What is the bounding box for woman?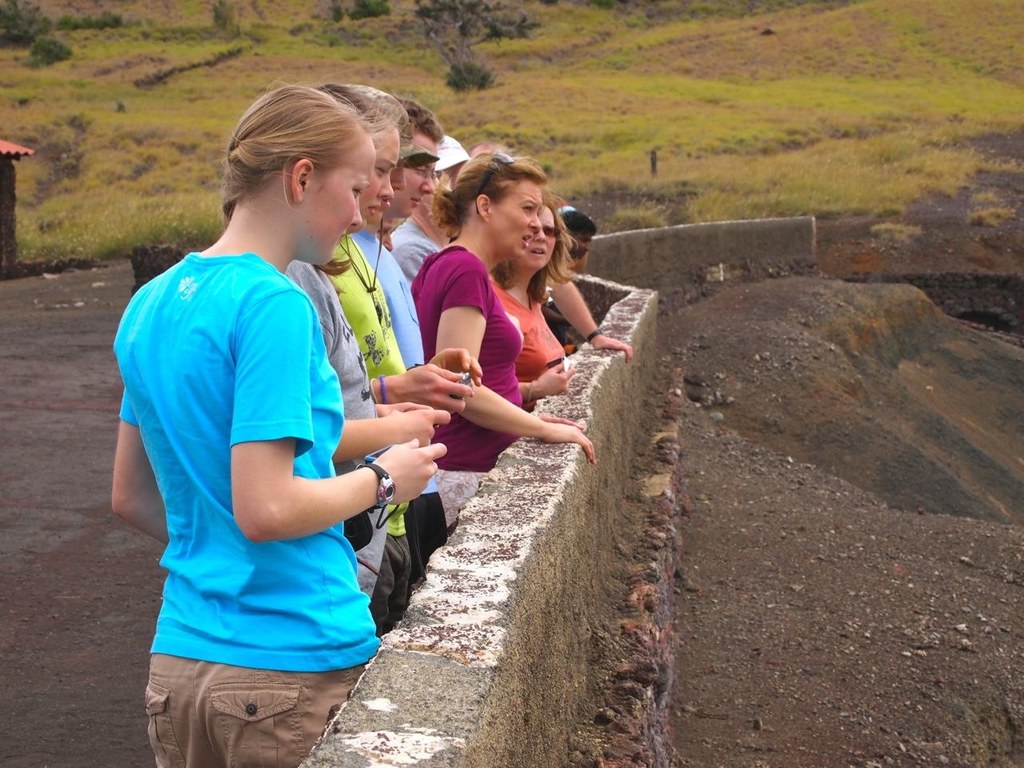
select_region(112, 86, 414, 767).
